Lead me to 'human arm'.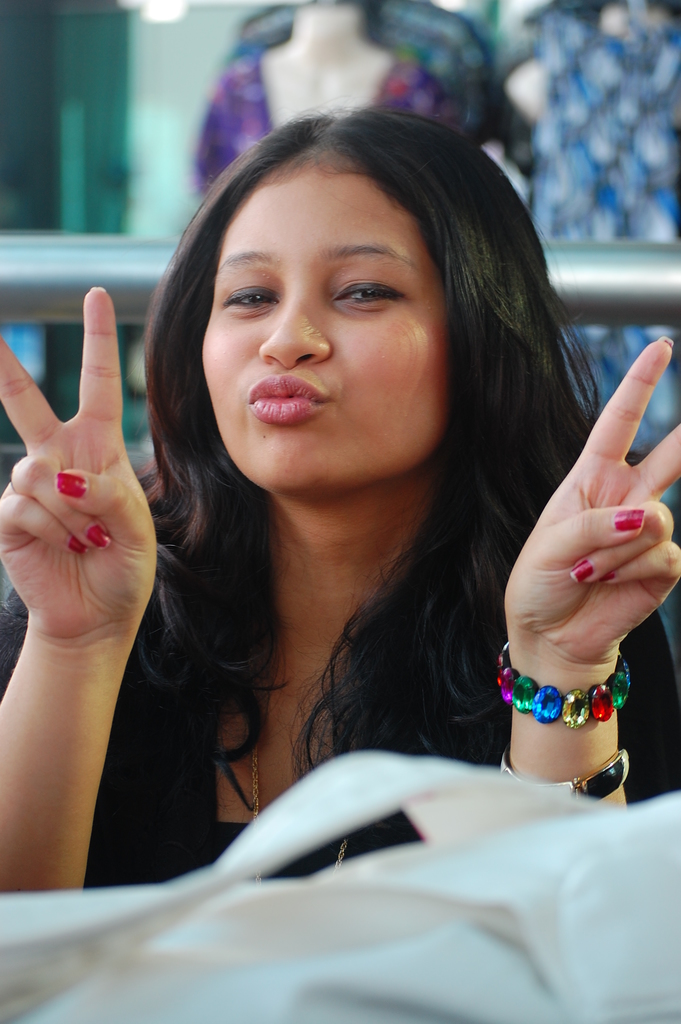
Lead to rect(0, 284, 156, 897).
